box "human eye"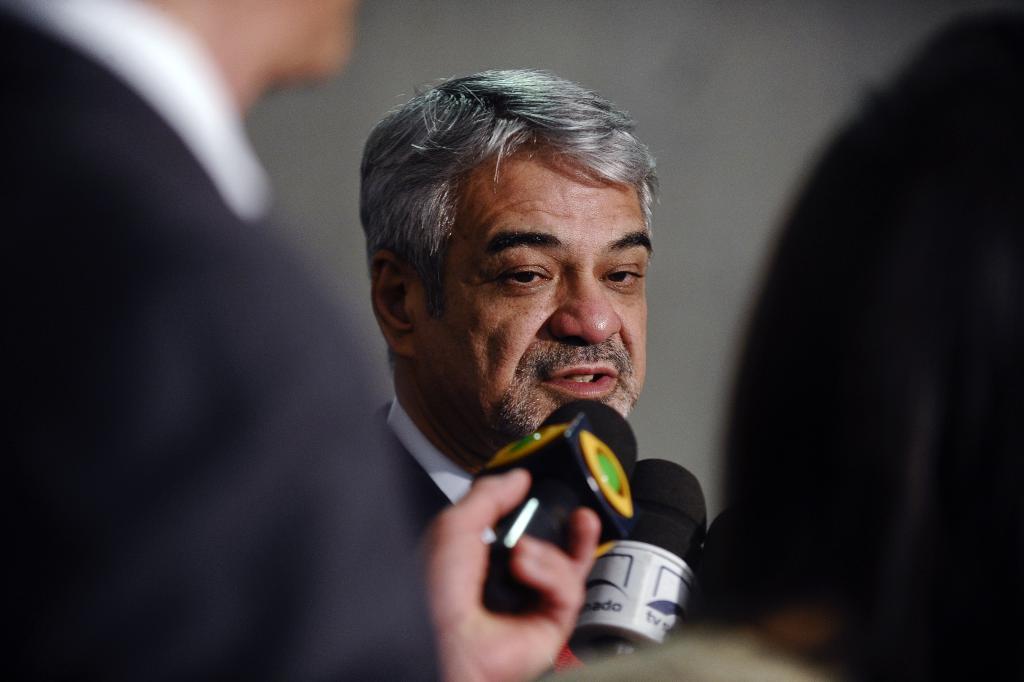
(497, 263, 553, 289)
